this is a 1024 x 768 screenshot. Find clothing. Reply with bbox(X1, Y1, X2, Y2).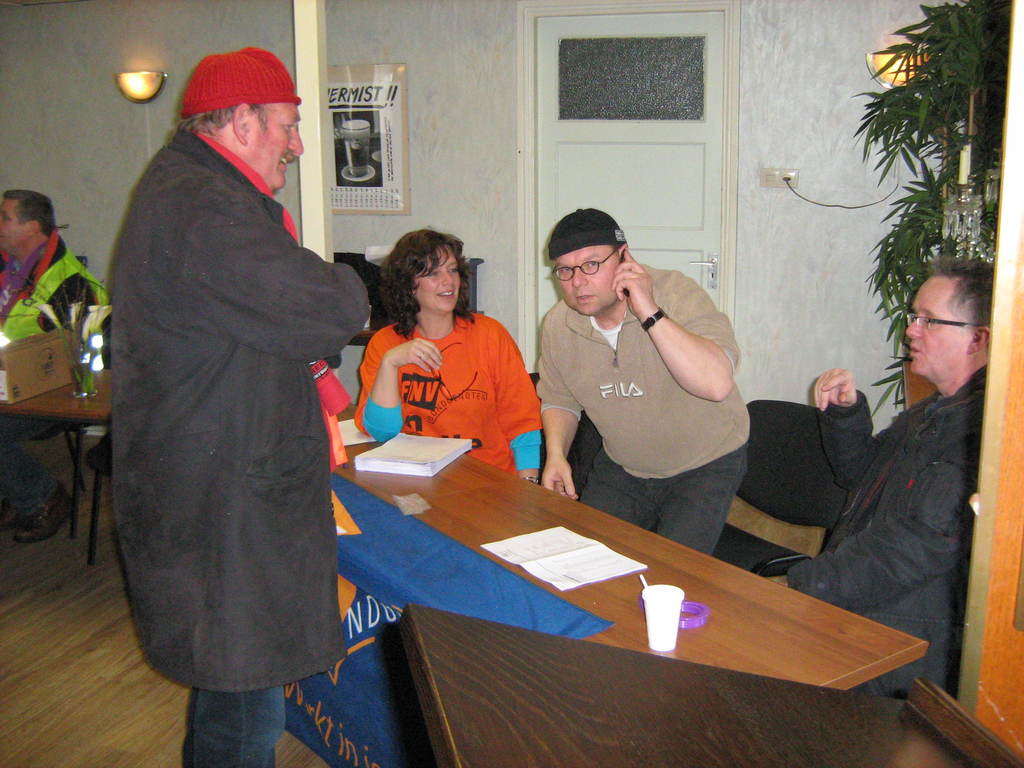
bbox(349, 303, 536, 486).
